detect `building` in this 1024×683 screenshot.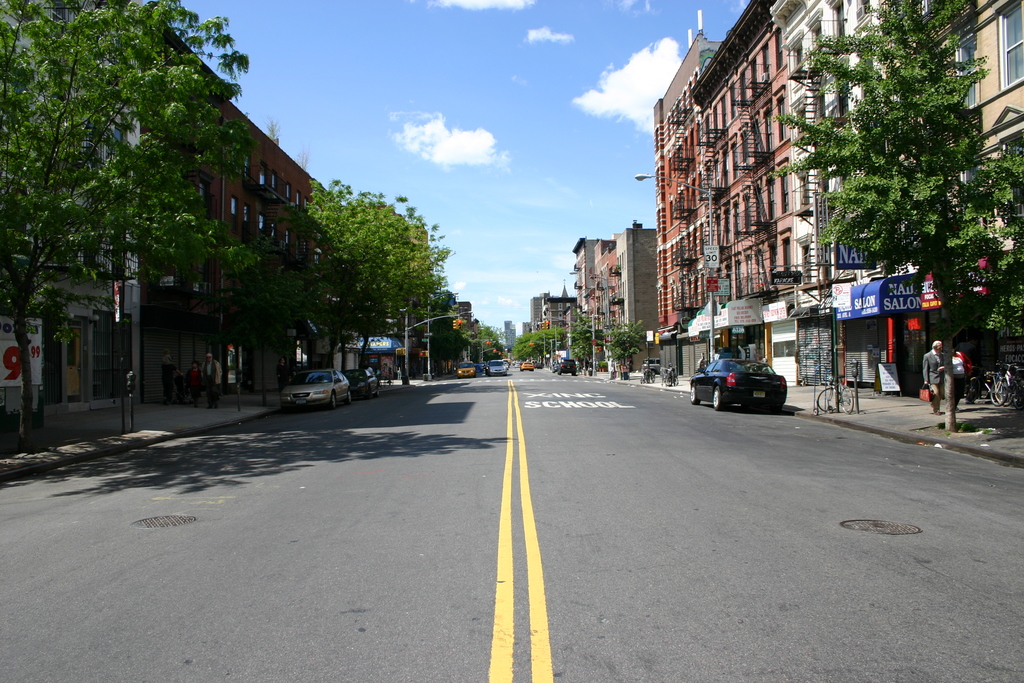
Detection: l=504, t=317, r=518, b=352.
